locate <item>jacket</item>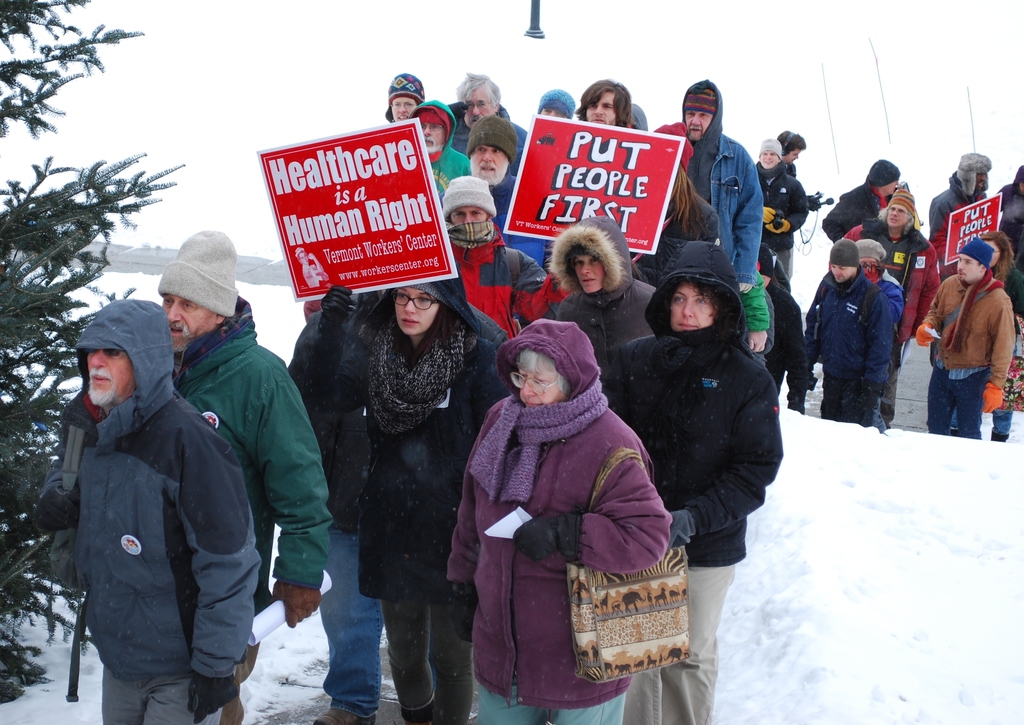
detection(611, 236, 785, 571)
